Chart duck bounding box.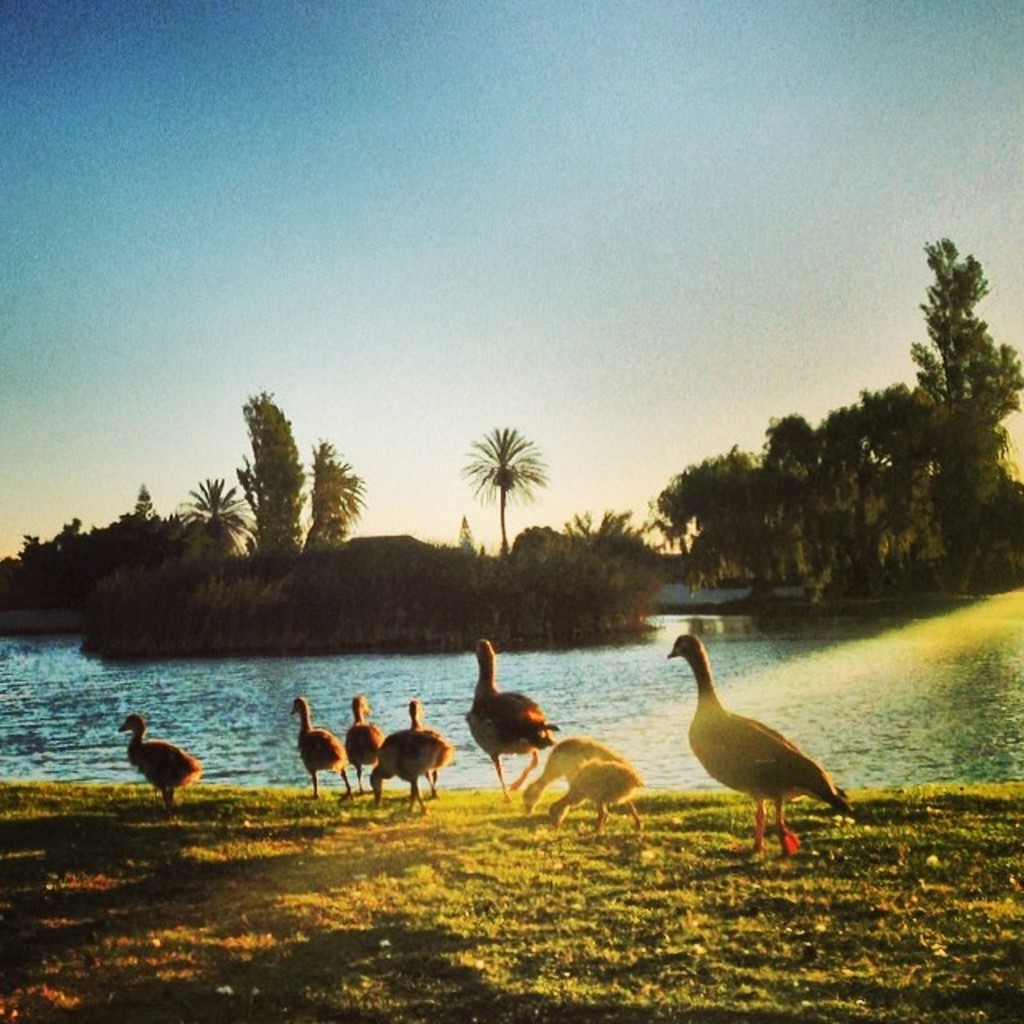
Charted: 123/712/211/808.
